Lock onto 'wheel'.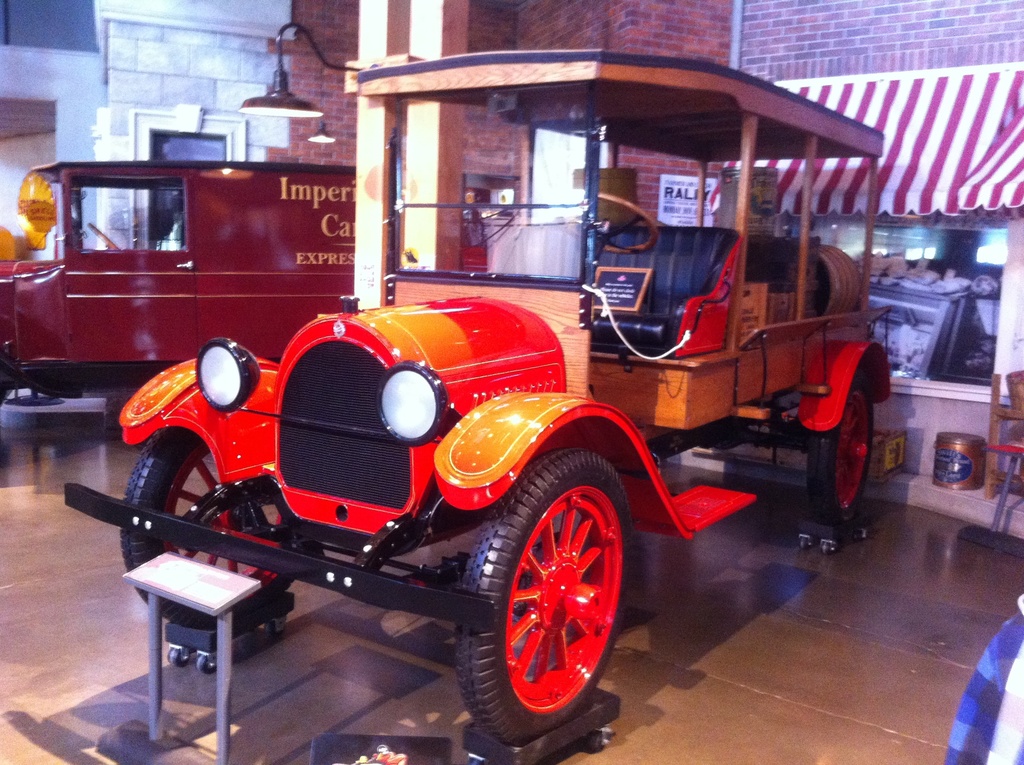
Locked: 469, 755, 486, 764.
